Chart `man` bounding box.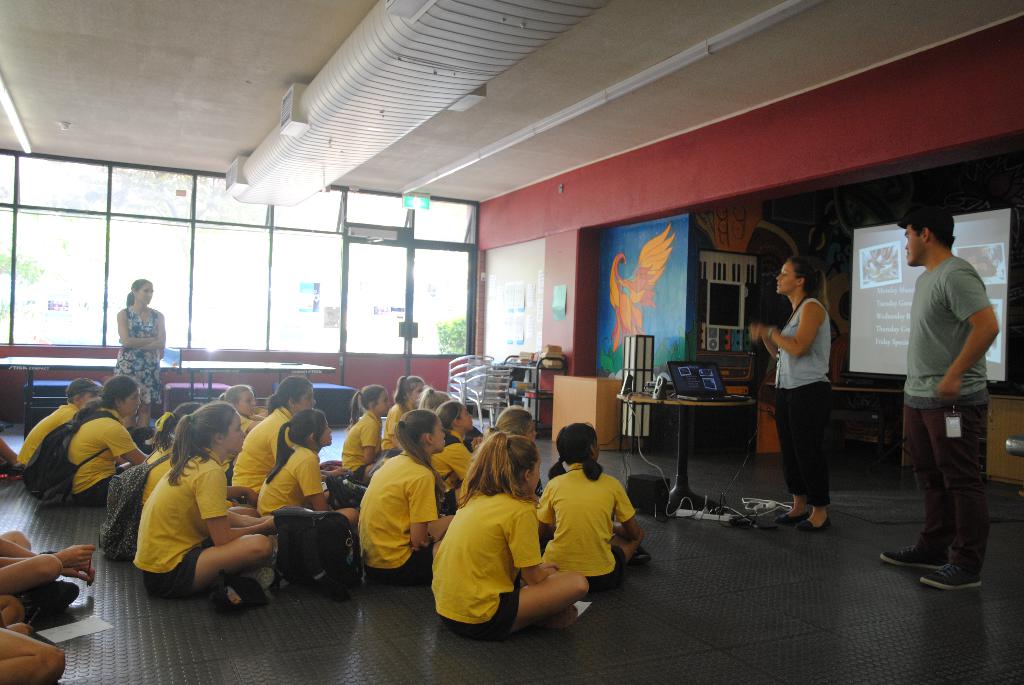
Charted: region(886, 194, 1004, 590).
